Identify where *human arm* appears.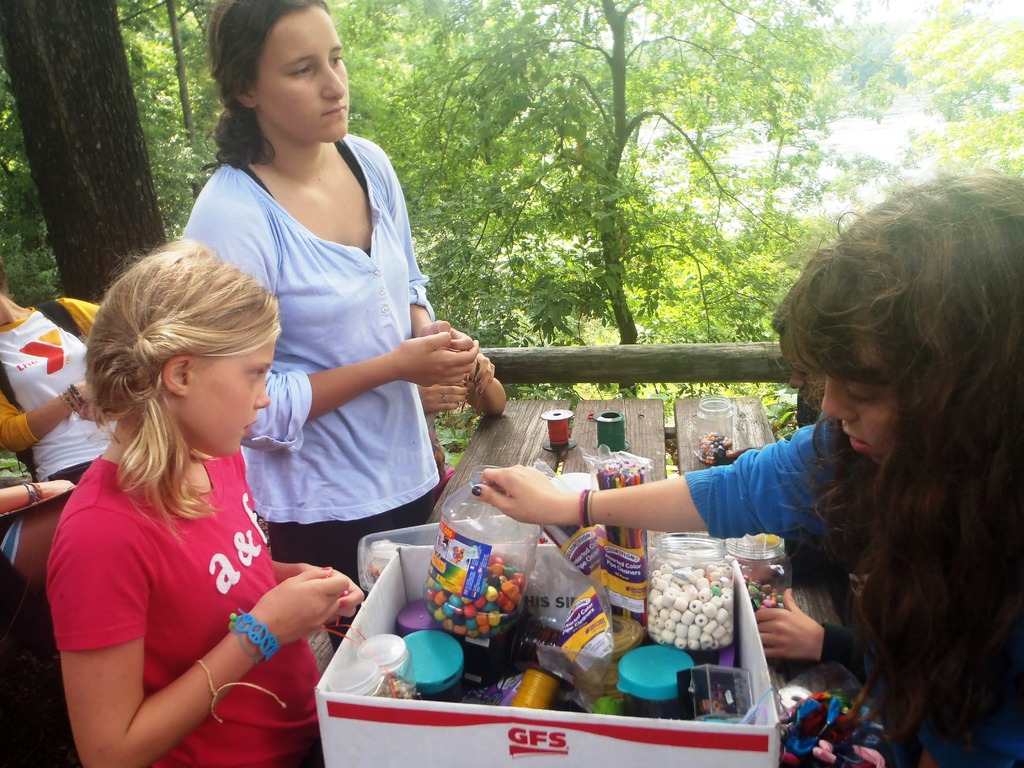
Appears at (0,376,98,455).
